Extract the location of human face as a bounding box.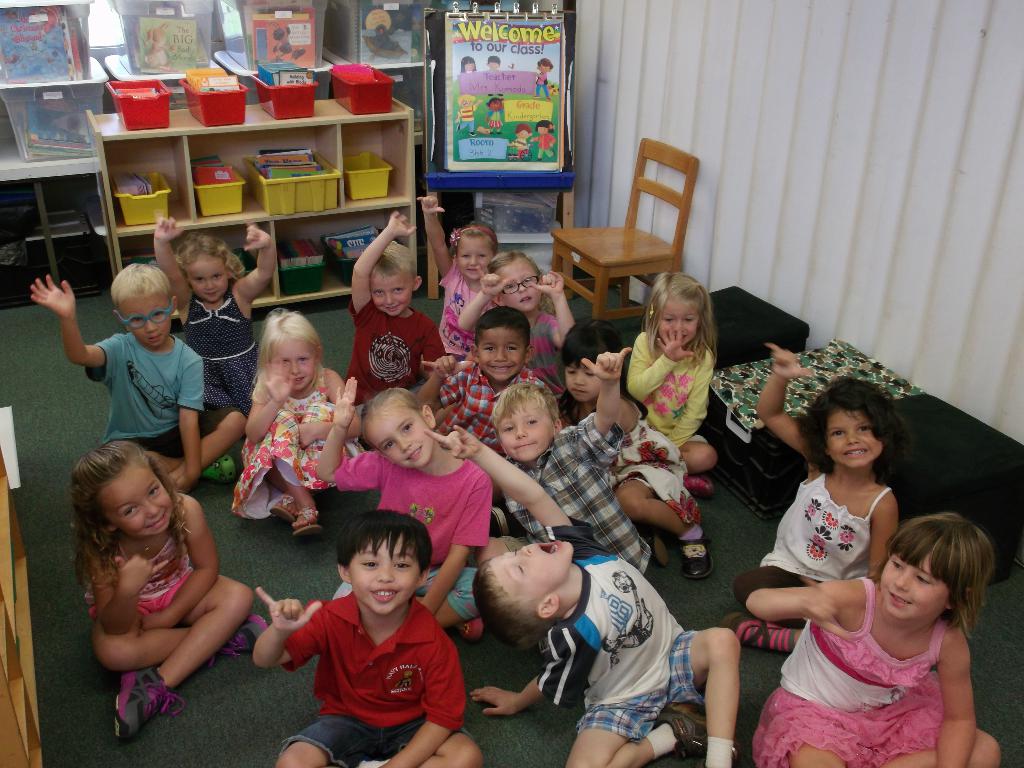
[461,60,475,73].
